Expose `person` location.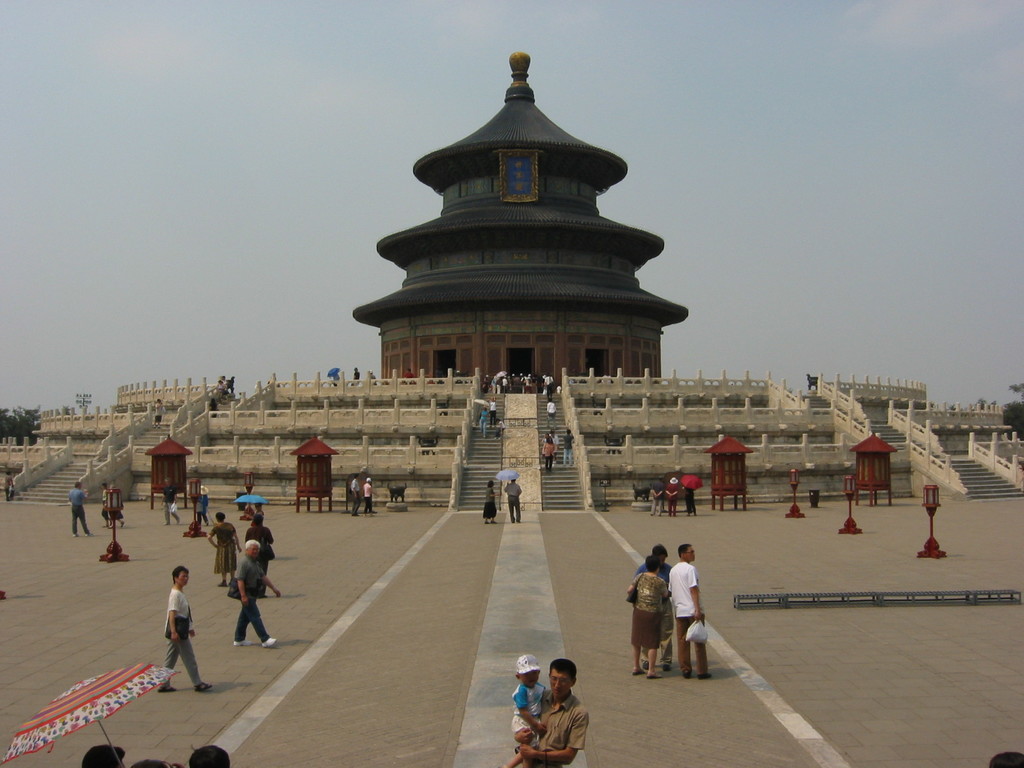
Exposed at (x1=525, y1=372, x2=532, y2=390).
